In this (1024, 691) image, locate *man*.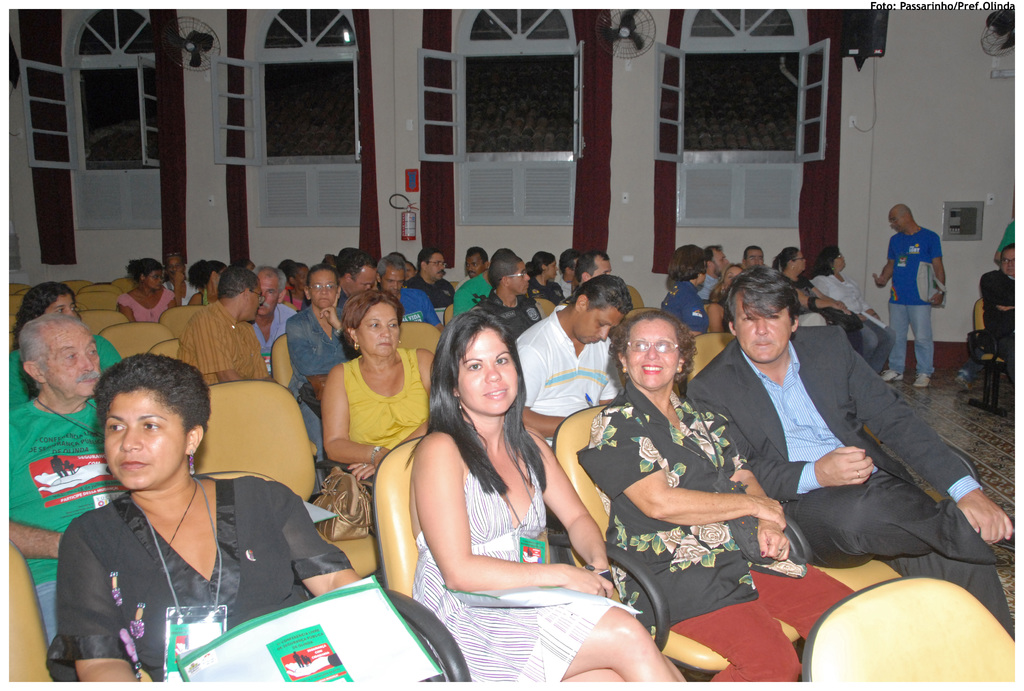
Bounding box: detection(177, 269, 321, 504).
